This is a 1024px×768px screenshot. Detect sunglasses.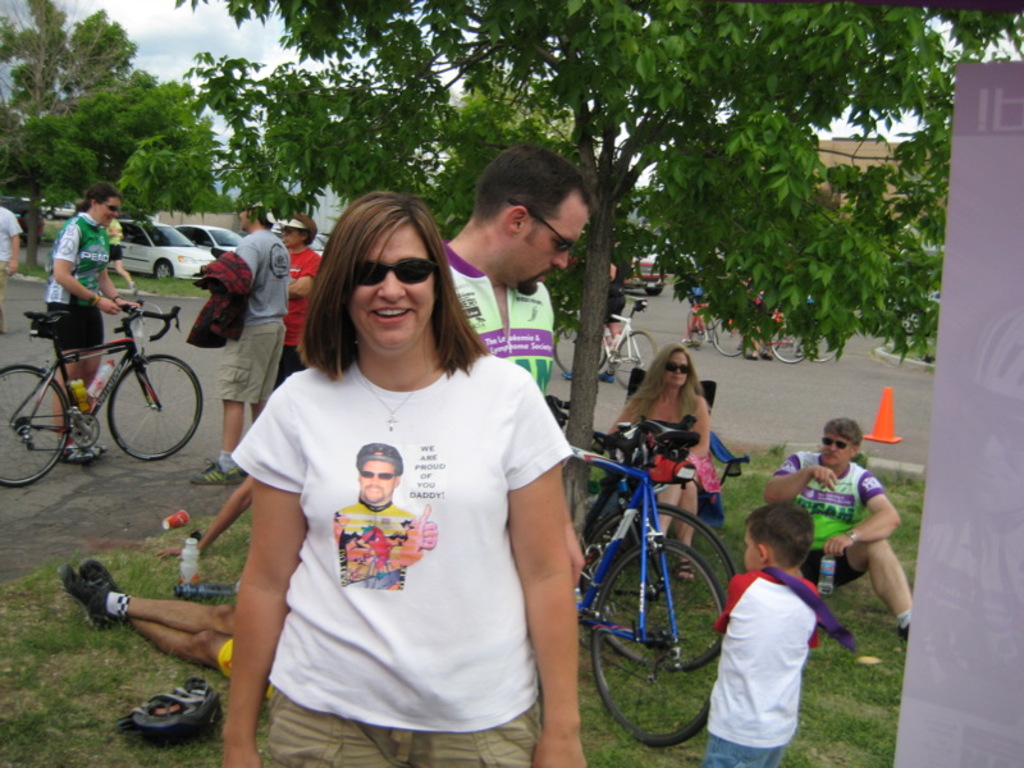
rect(351, 466, 402, 483).
